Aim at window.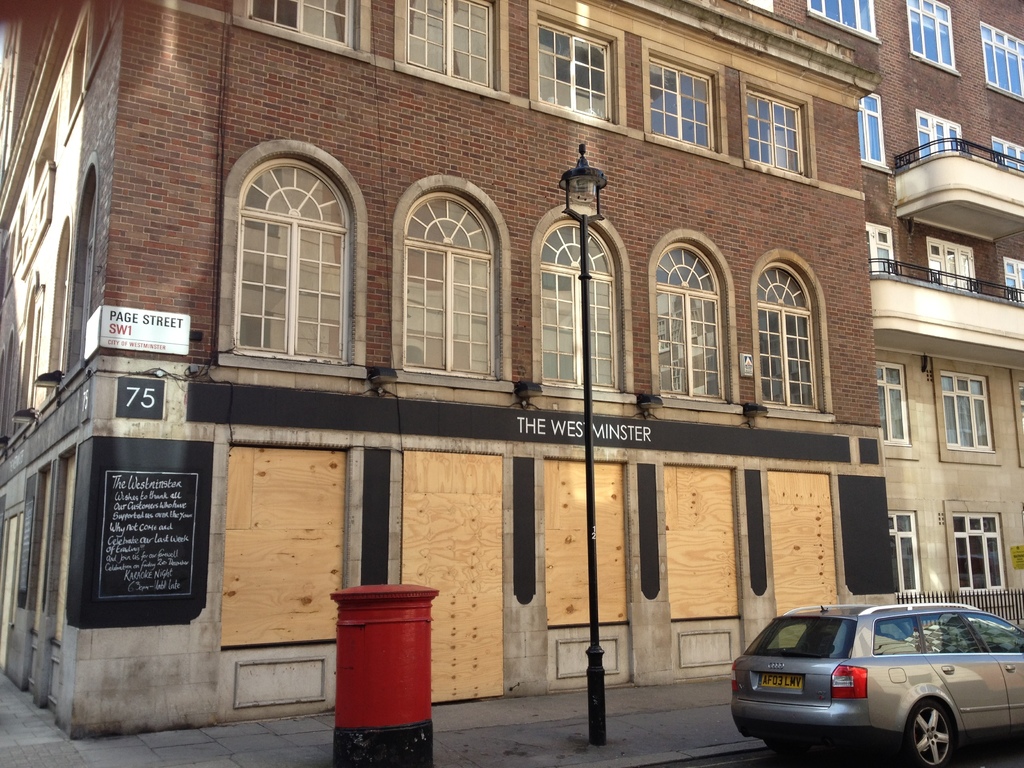
Aimed at rect(906, 0, 957, 69).
